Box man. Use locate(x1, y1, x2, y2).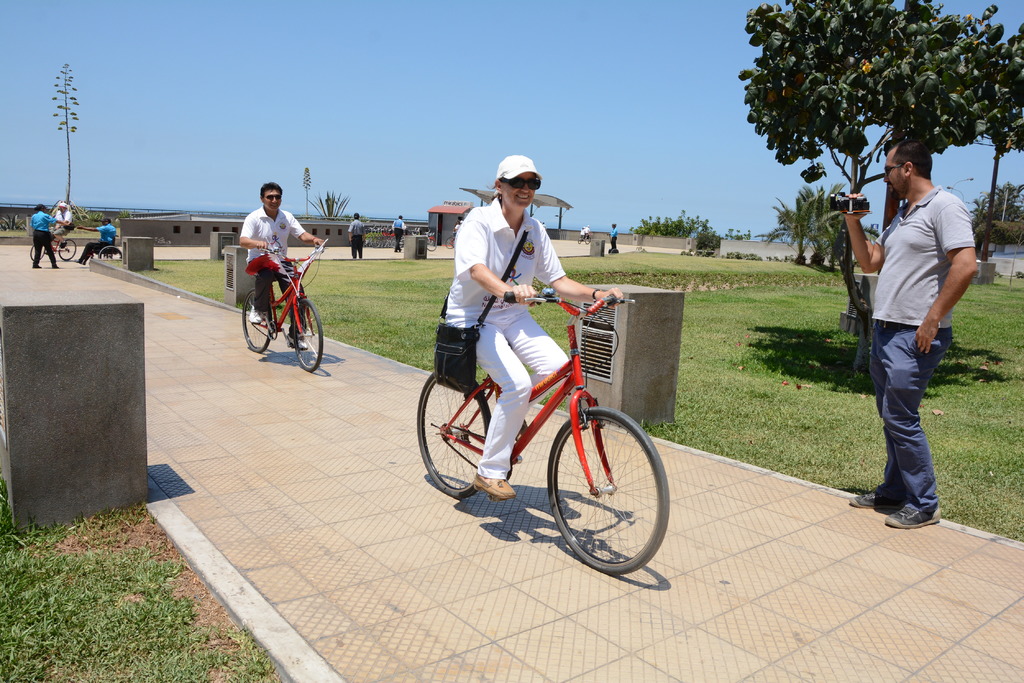
locate(613, 222, 617, 248).
